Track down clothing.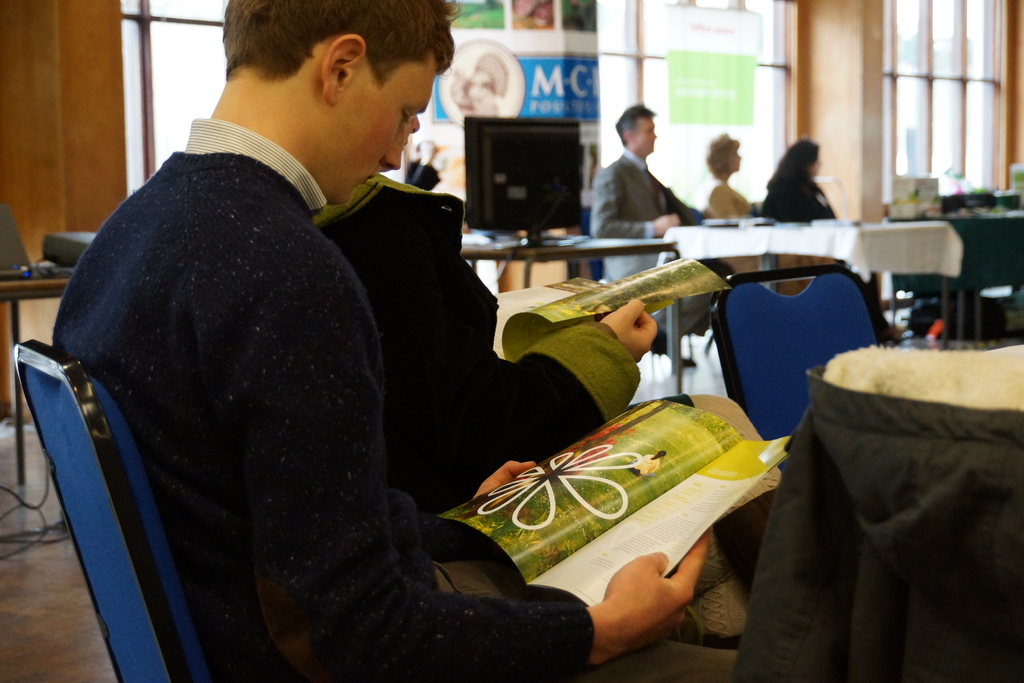
Tracked to [765,173,841,229].
